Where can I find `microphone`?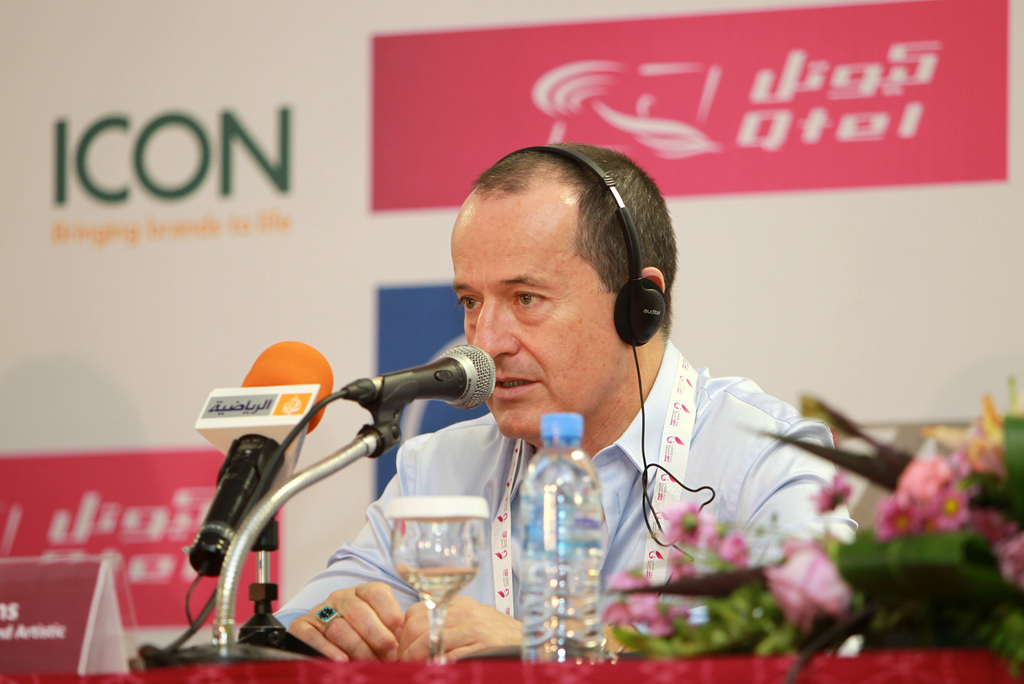
You can find it at bbox=[189, 335, 334, 576].
